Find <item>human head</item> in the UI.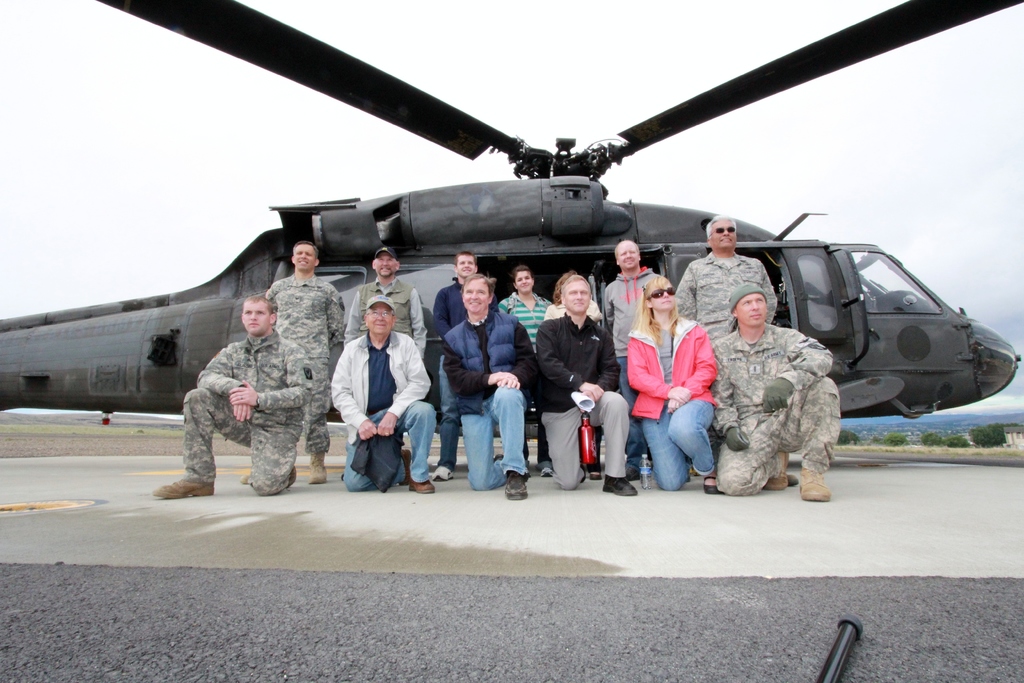
UI element at bbox=[706, 213, 736, 253].
